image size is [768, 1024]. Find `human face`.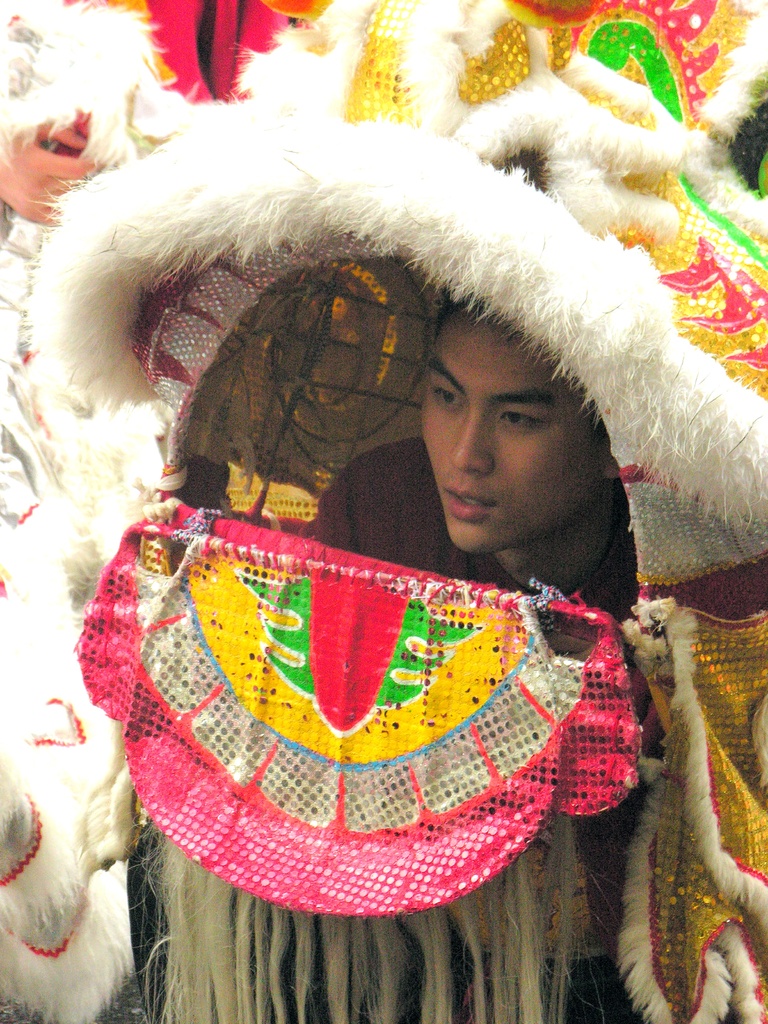
x1=410 y1=310 x2=592 y2=548.
